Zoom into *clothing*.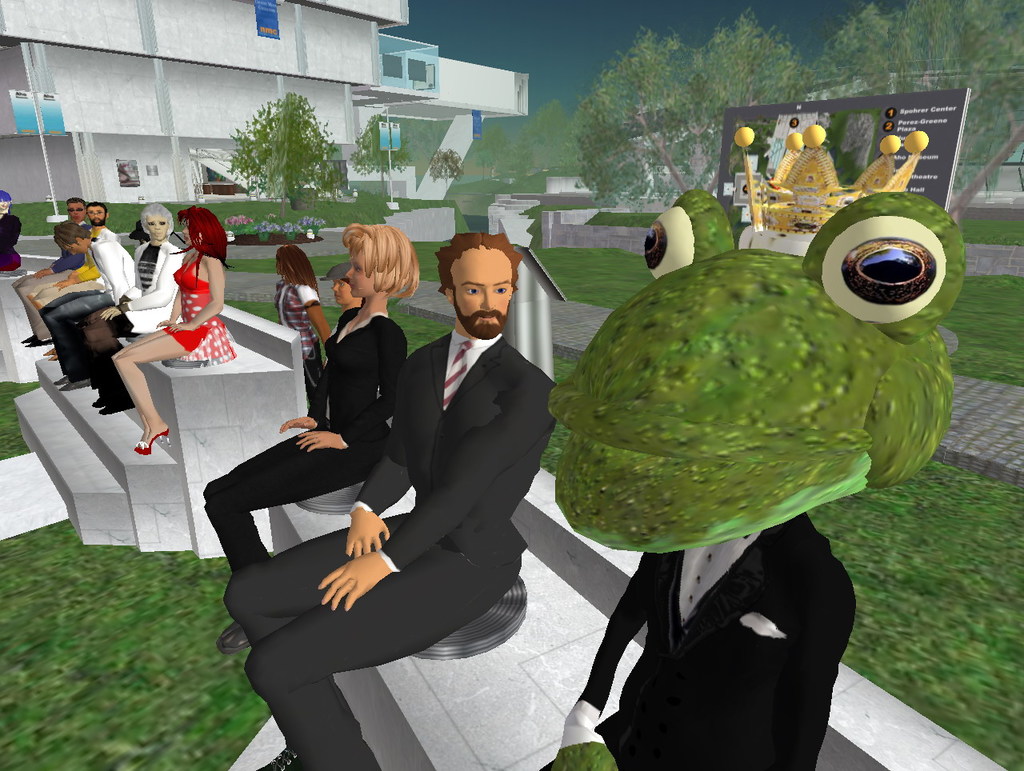
Zoom target: (81,235,190,396).
